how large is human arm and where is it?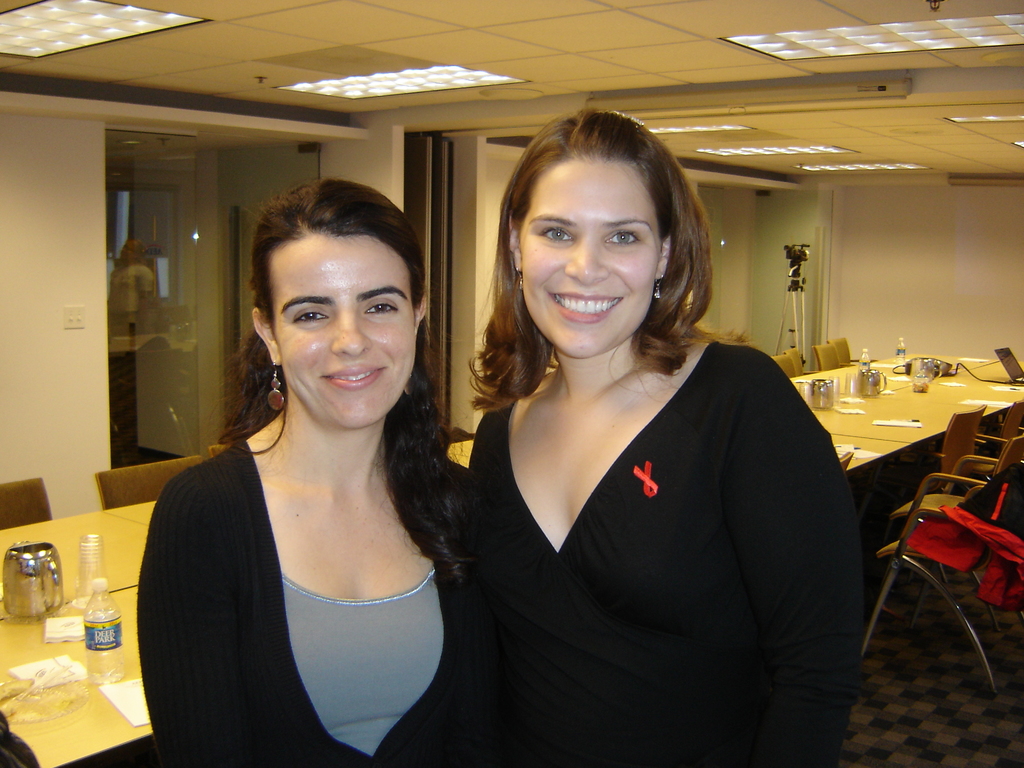
Bounding box: rect(139, 456, 280, 767).
